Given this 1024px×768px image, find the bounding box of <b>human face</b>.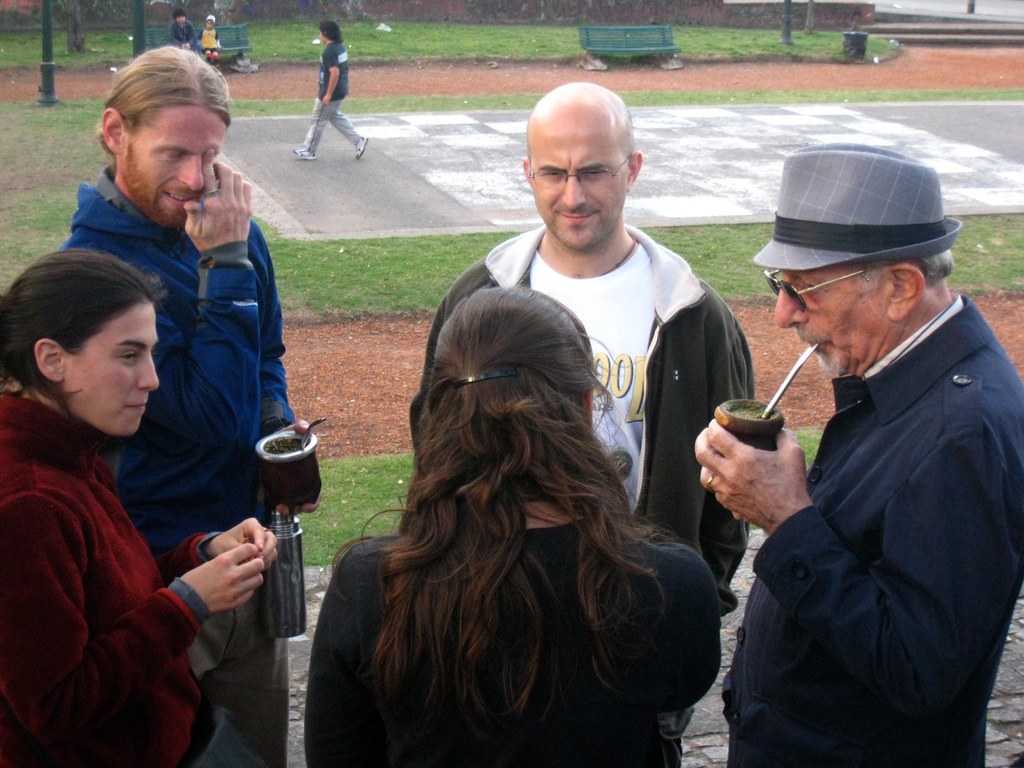
l=317, t=30, r=326, b=44.
